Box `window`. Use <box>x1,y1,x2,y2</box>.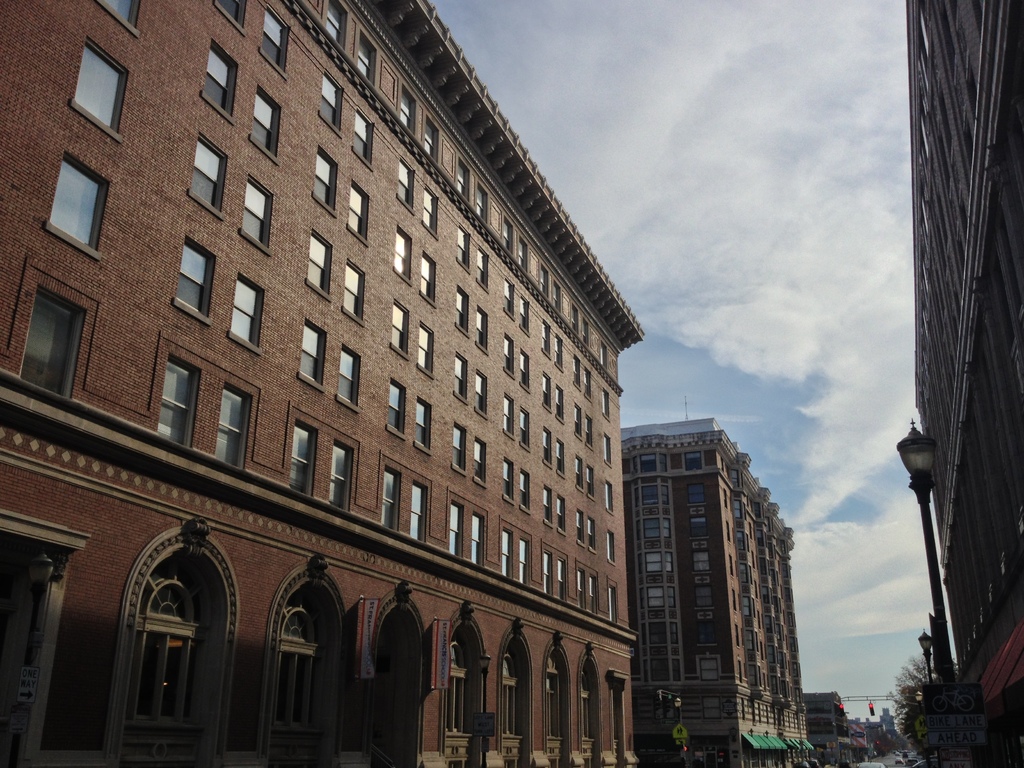
<box>739,561,749,585</box>.
